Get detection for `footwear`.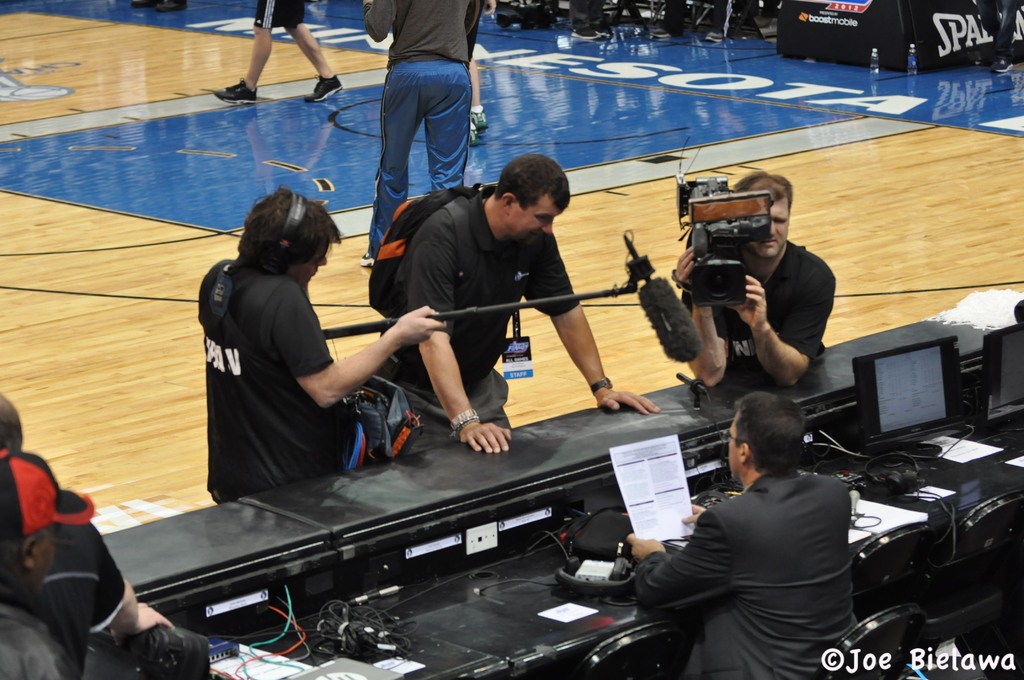
Detection: region(215, 77, 257, 103).
